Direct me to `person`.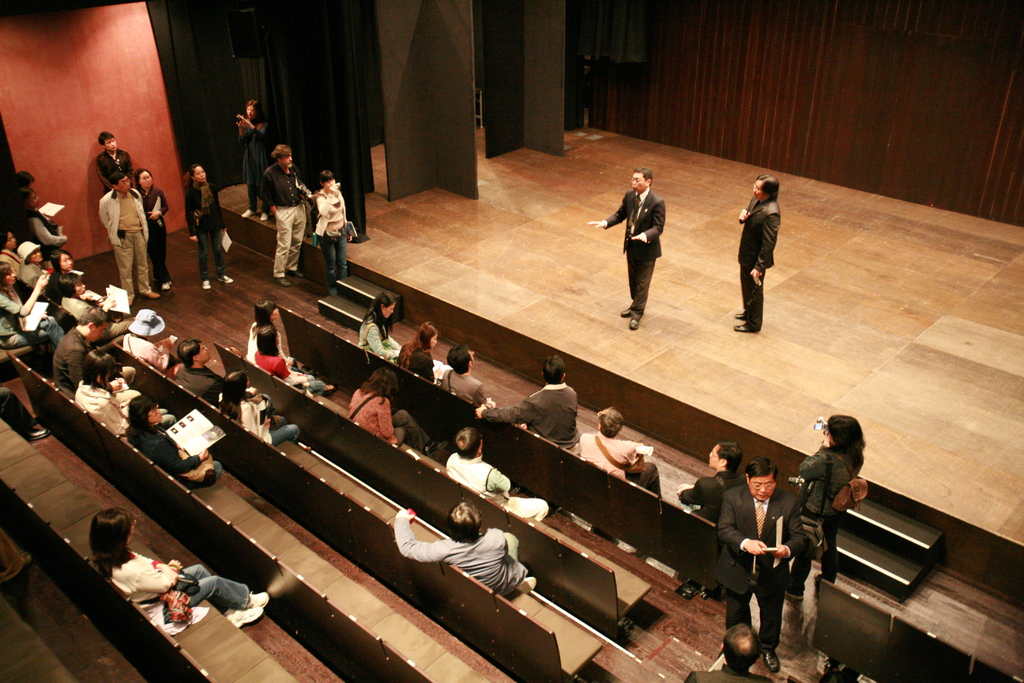
Direction: [357,290,406,362].
